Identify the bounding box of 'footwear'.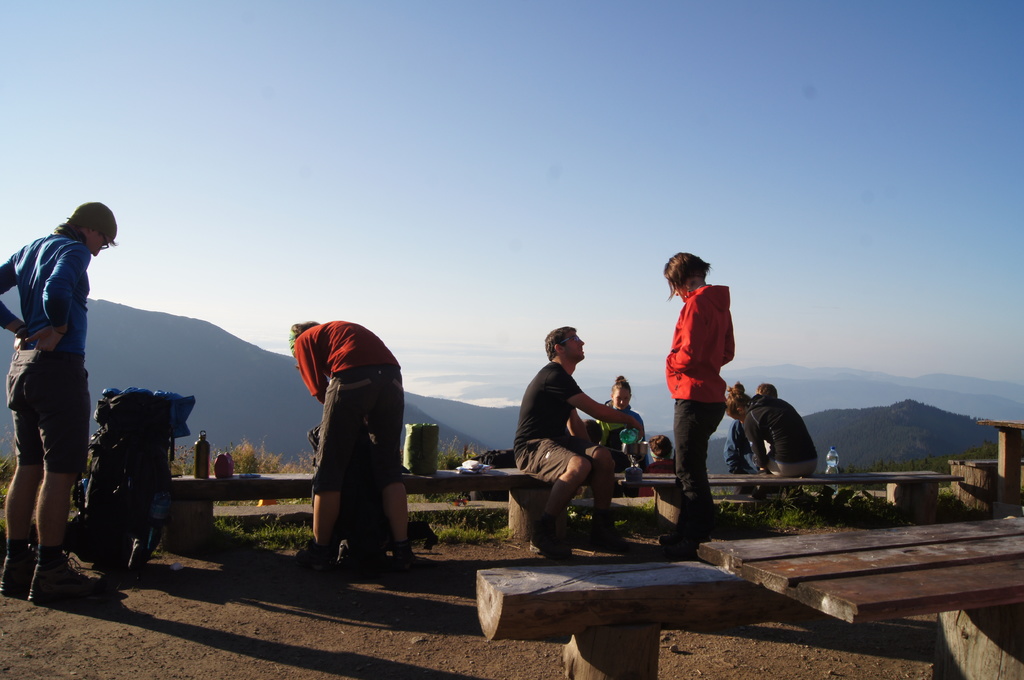
box=[28, 560, 110, 596].
